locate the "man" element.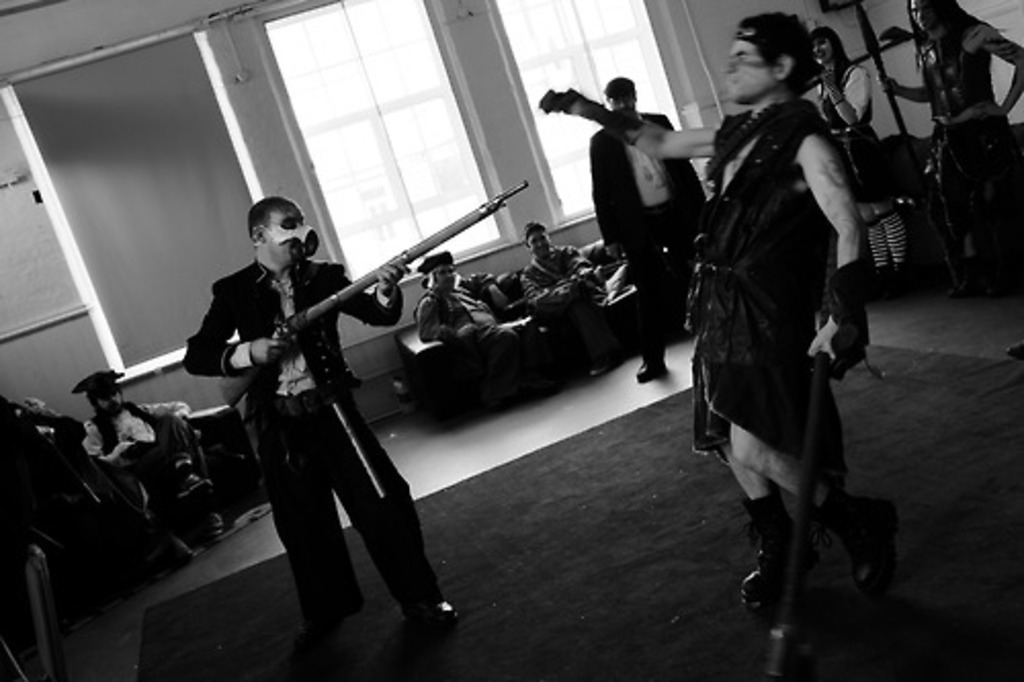
Element bbox: 590, 80, 717, 377.
